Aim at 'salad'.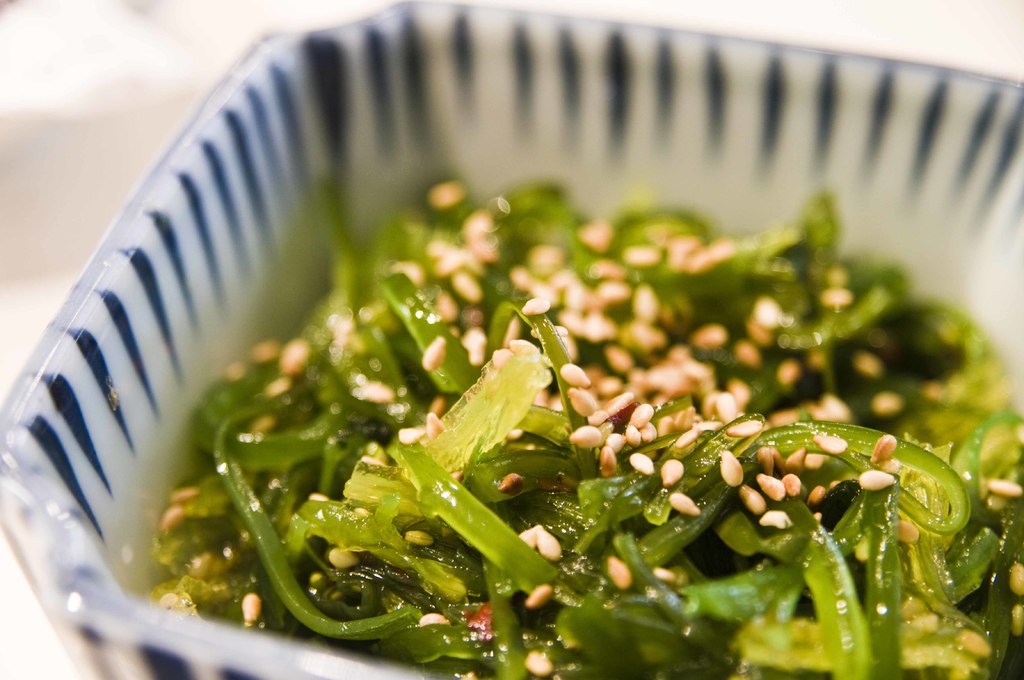
Aimed at Rect(135, 178, 1023, 679).
